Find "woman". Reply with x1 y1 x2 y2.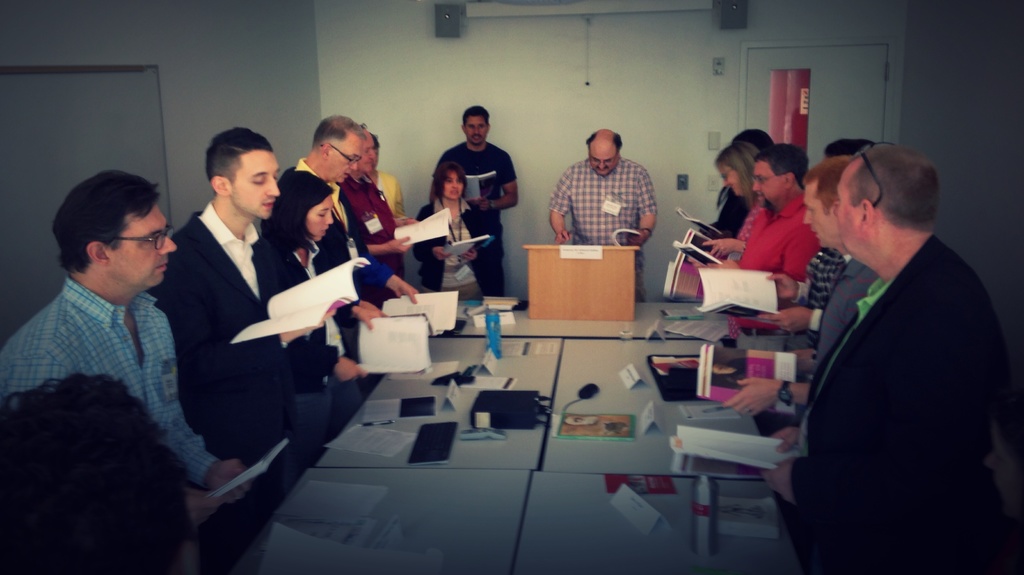
253 173 381 466.
